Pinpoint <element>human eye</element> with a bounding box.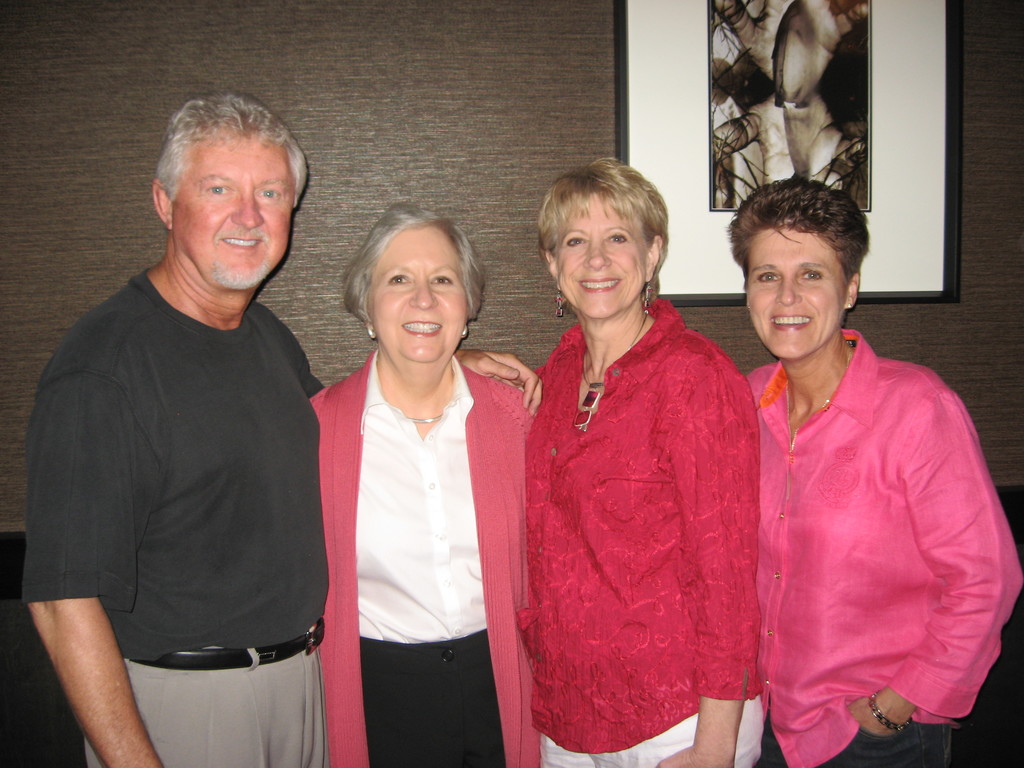
rect(250, 179, 283, 204).
